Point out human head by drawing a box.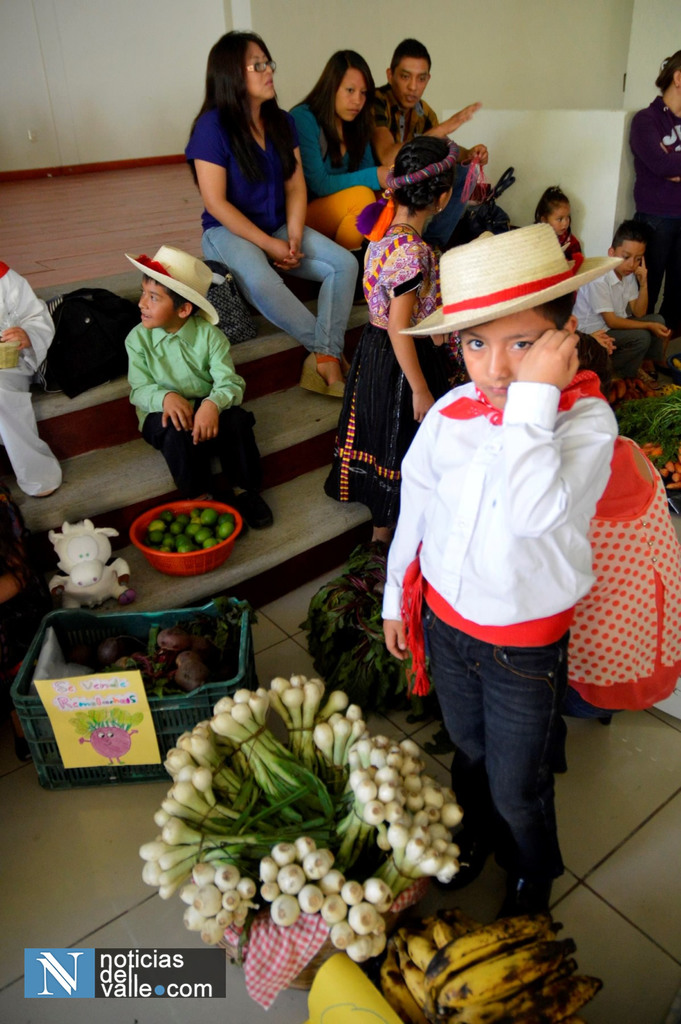
pyautogui.locateOnScreen(386, 37, 429, 108).
